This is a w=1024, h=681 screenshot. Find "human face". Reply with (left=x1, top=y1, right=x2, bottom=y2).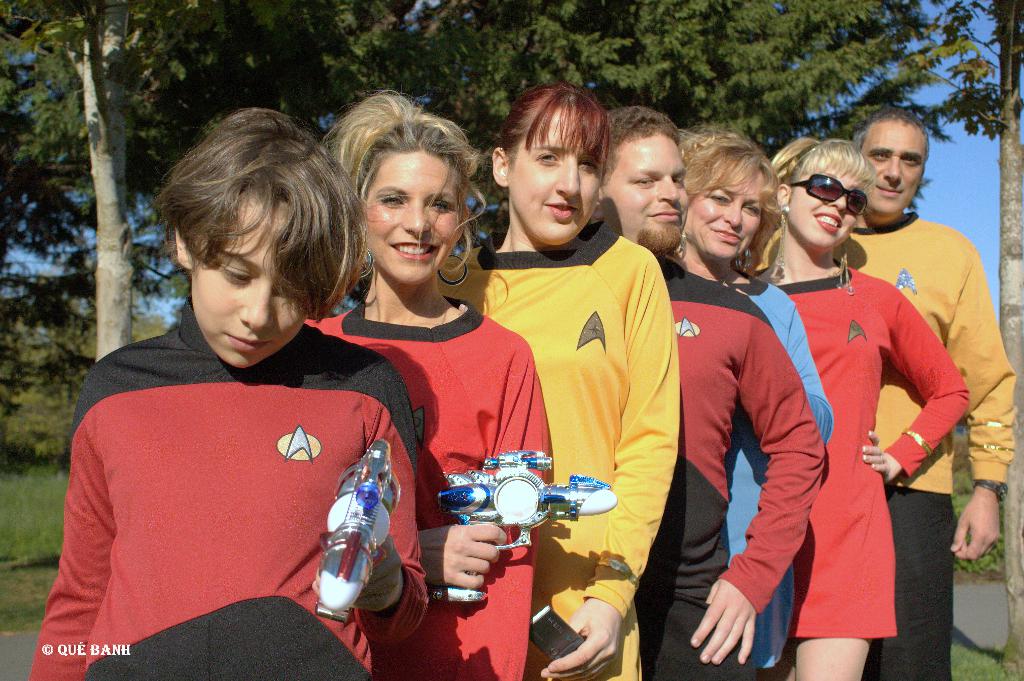
(left=607, top=127, right=692, bottom=248).
